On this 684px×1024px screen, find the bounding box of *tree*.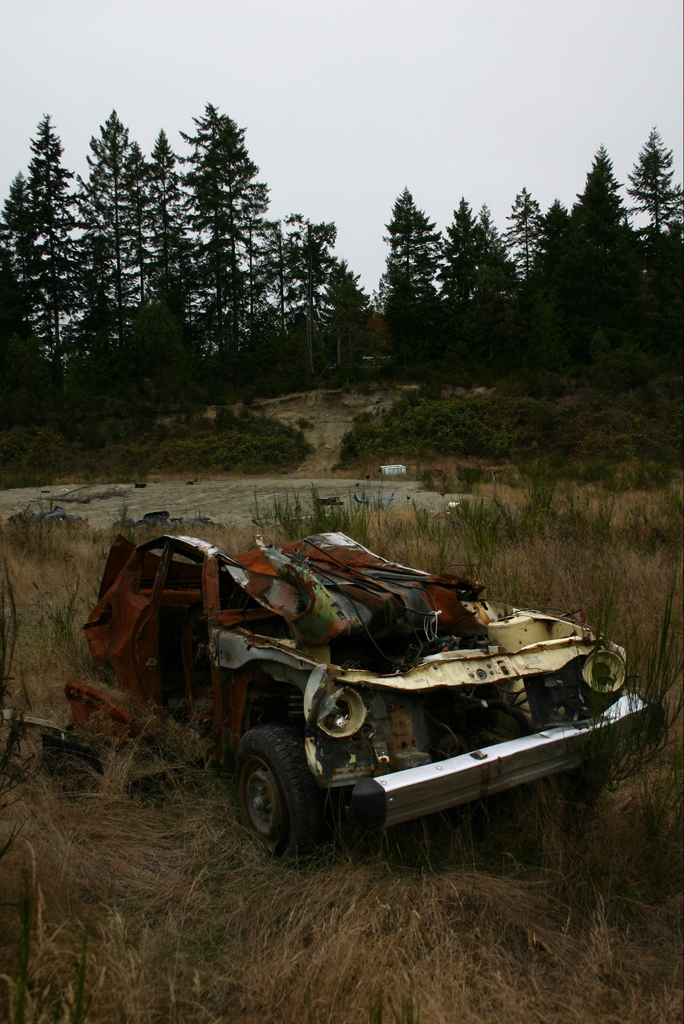
Bounding box: [127,124,208,404].
